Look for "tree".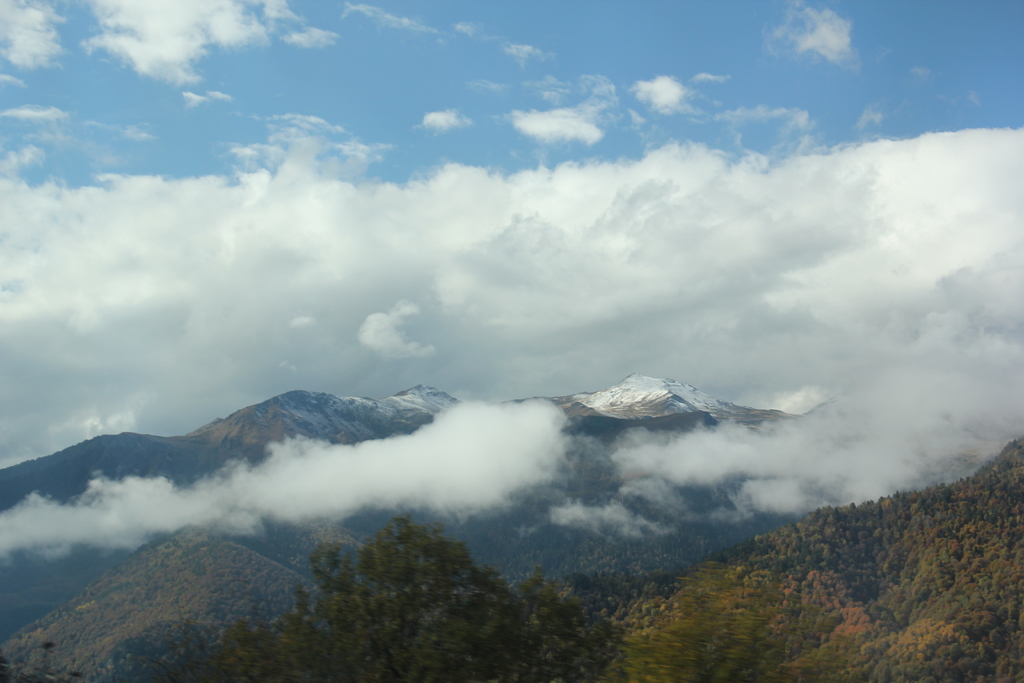
Found: (left=619, top=565, right=873, bottom=682).
